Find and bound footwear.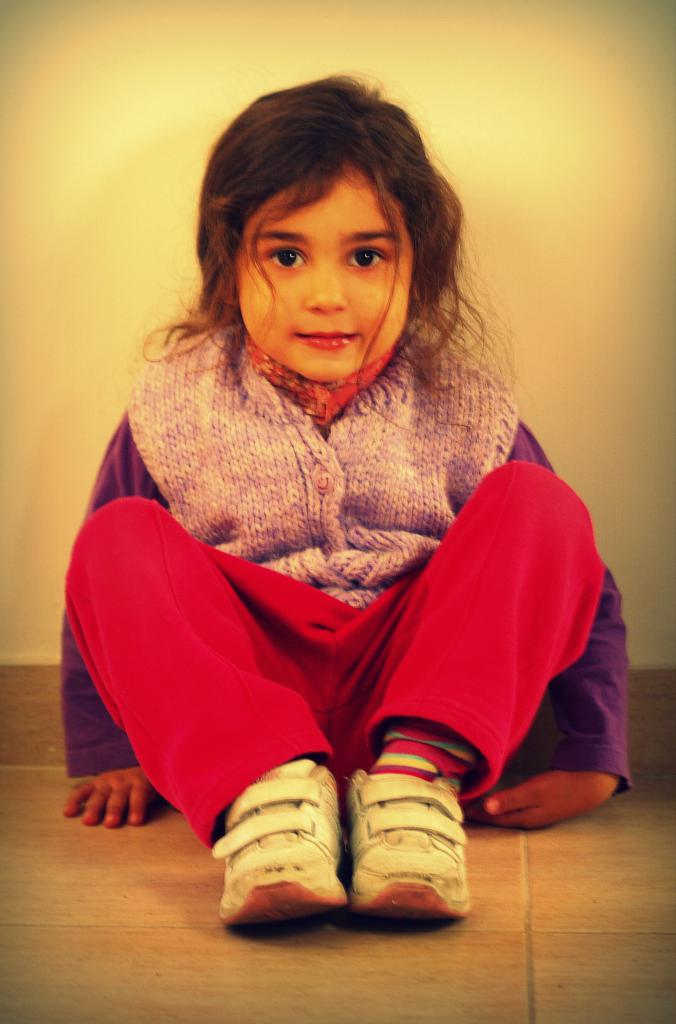
Bound: rect(332, 748, 470, 930).
